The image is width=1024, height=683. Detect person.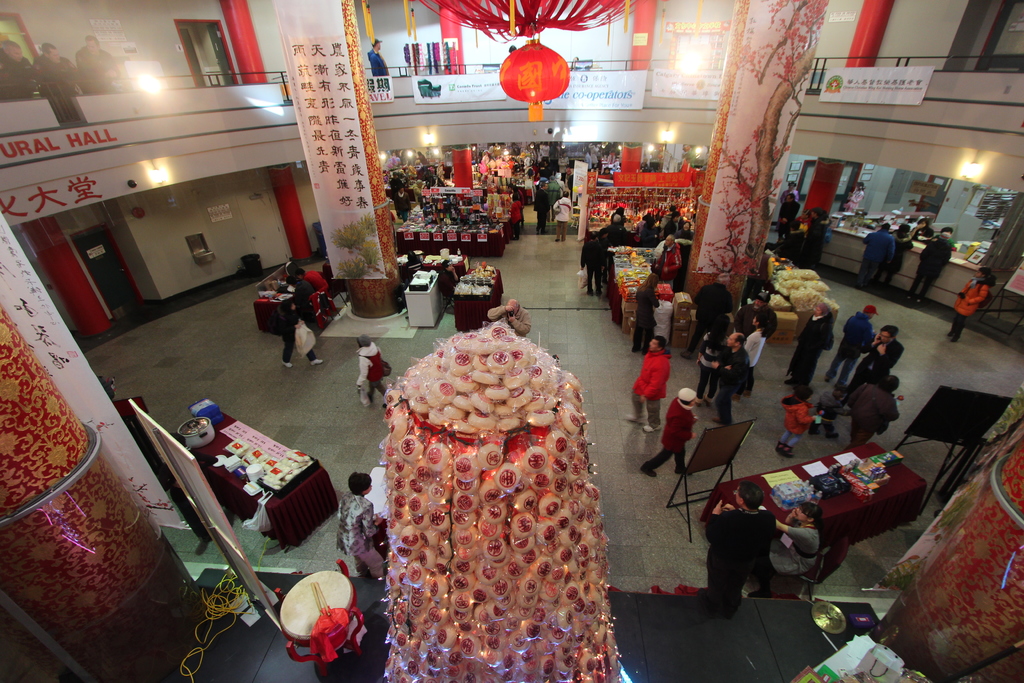
Detection: <region>680, 271, 732, 355</region>.
